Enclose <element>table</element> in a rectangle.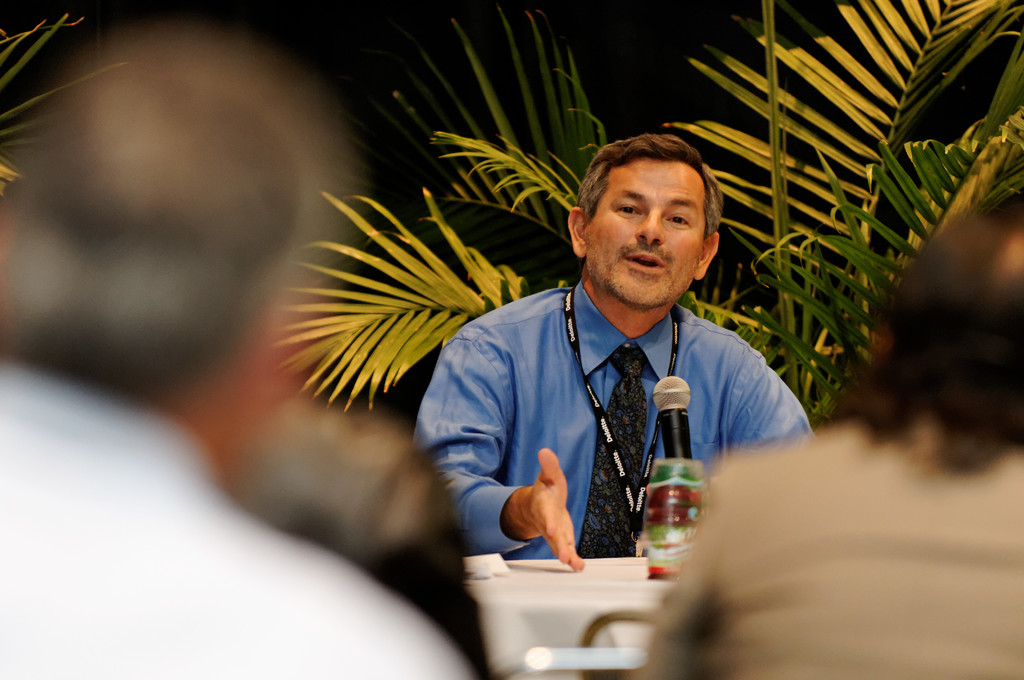
select_region(462, 549, 697, 679).
